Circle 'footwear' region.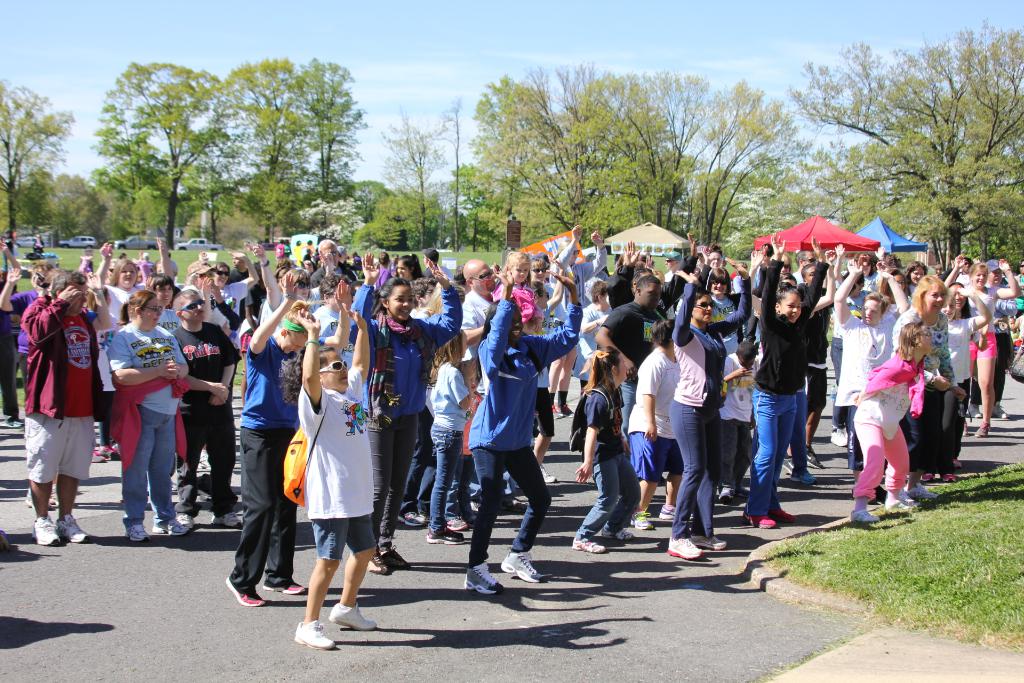
Region: l=974, t=425, r=989, b=441.
